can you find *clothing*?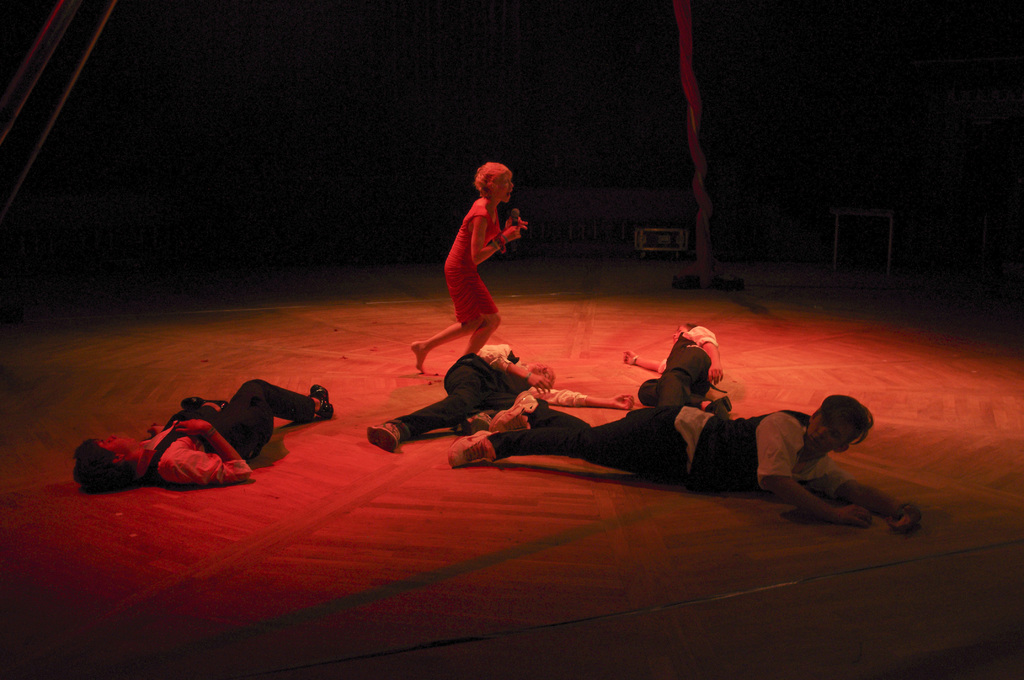
Yes, bounding box: {"x1": 391, "y1": 341, "x2": 589, "y2": 434}.
